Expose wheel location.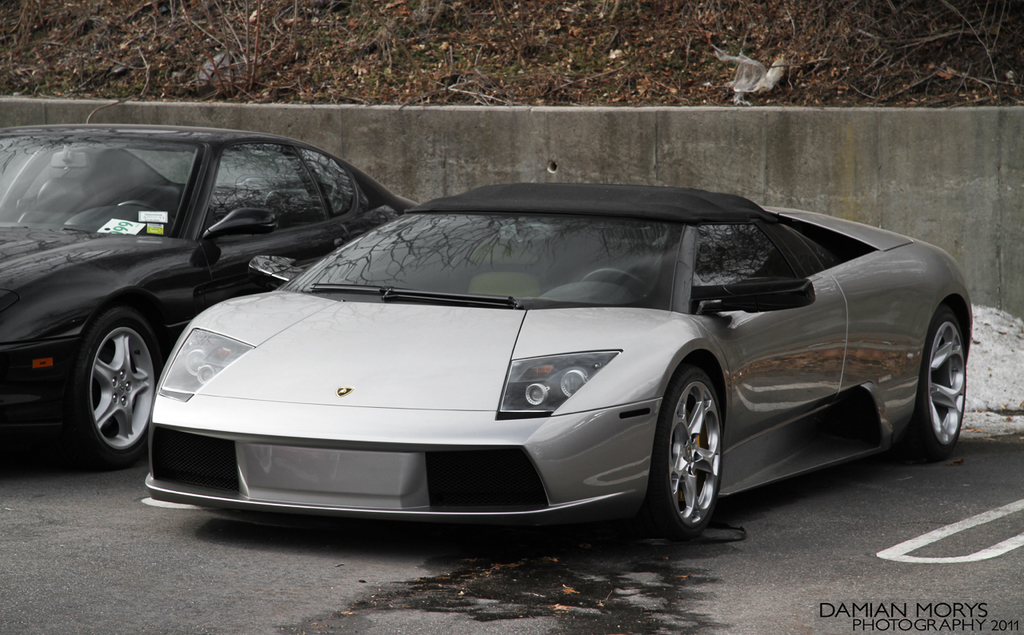
Exposed at Rect(582, 270, 647, 301).
